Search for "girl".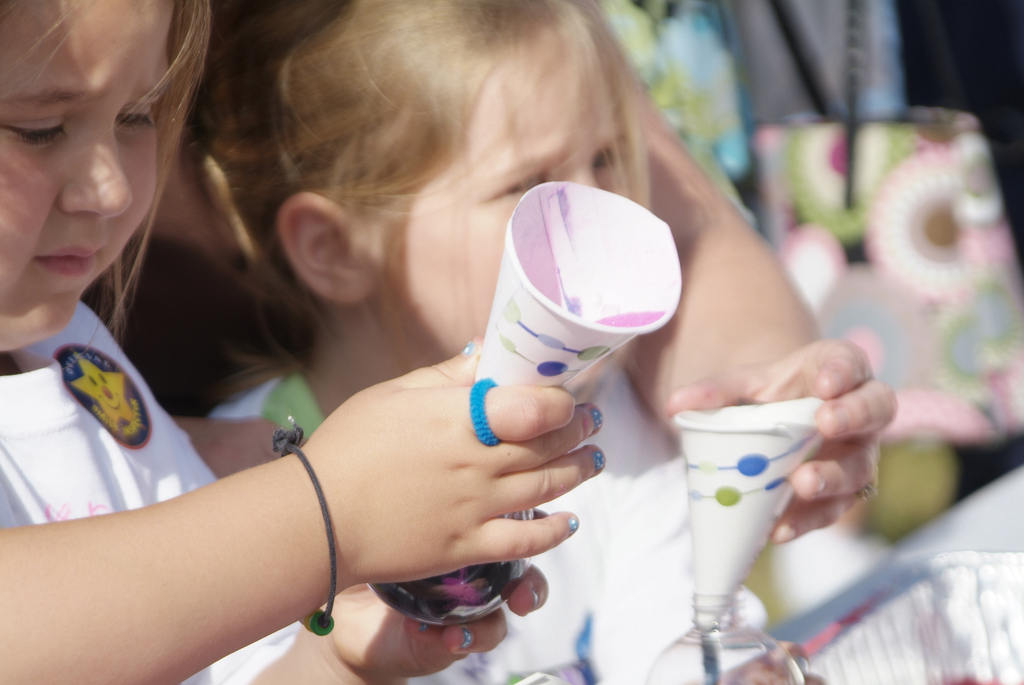
Found at Rect(0, 0, 609, 684).
